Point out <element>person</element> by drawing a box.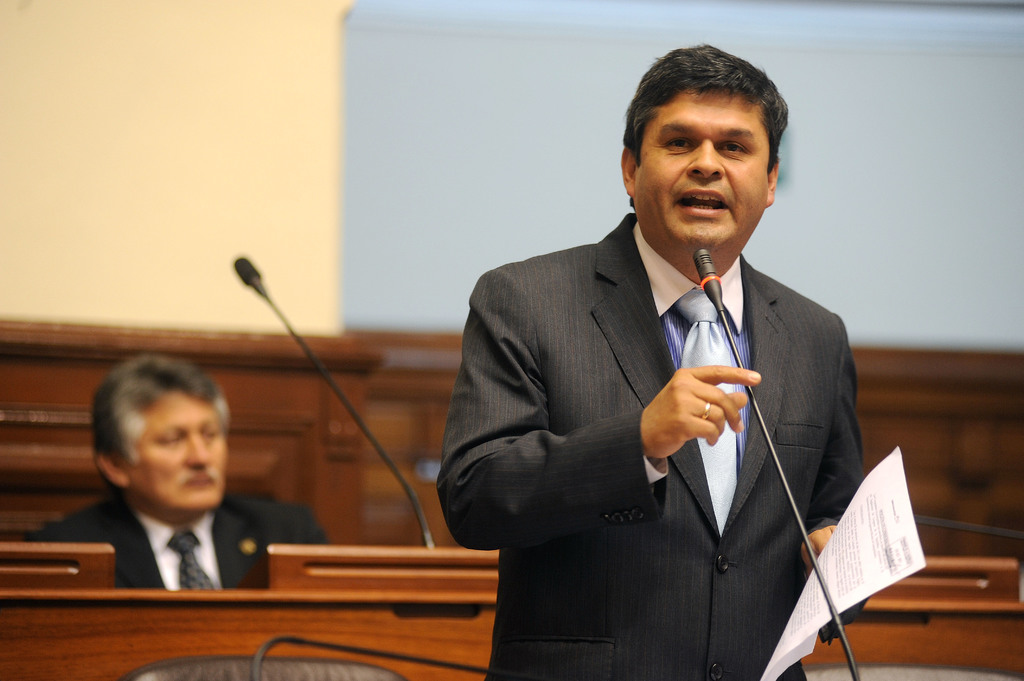
box(36, 340, 339, 595).
